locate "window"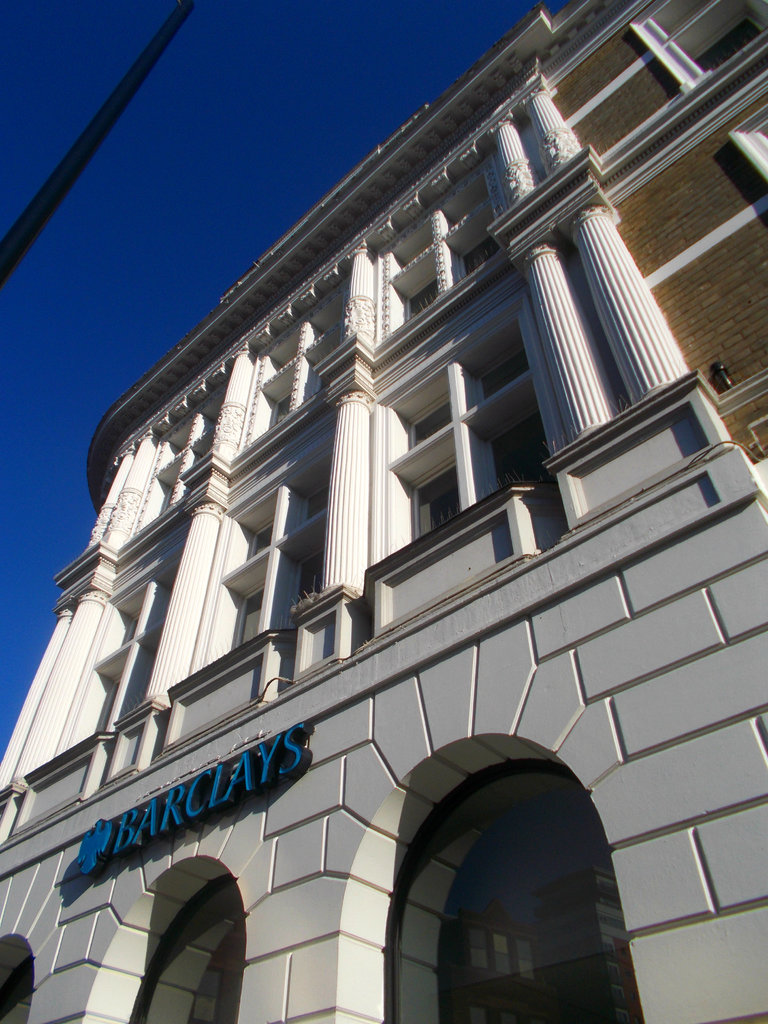
pyautogui.locateOnScreen(99, 388, 204, 543)
